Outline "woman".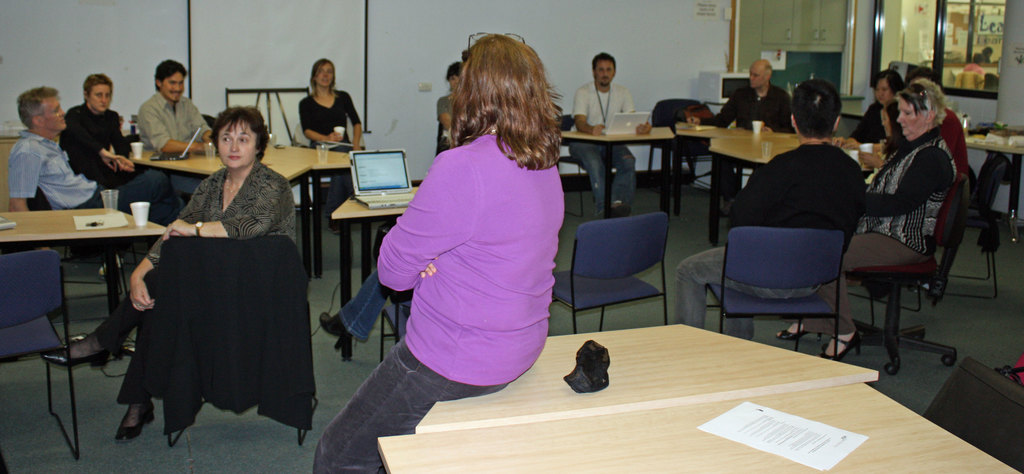
Outline: <bbox>847, 67, 907, 140</bbox>.
